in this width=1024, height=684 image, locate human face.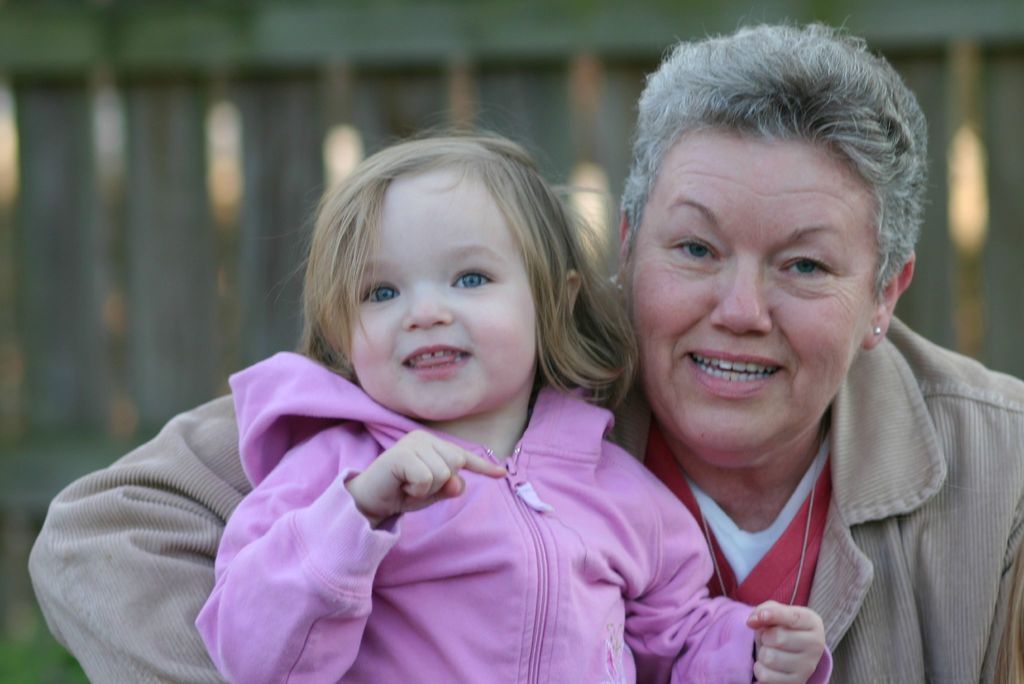
Bounding box: bbox=[344, 163, 535, 411].
